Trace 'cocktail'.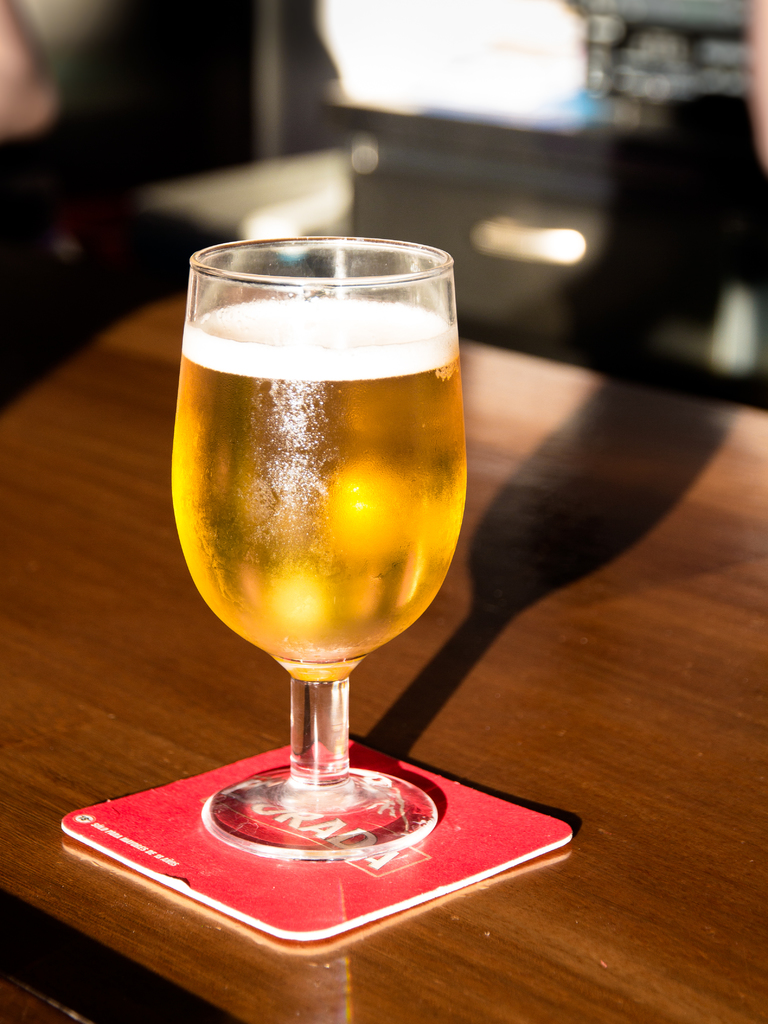
Traced to {"x1": 196, "y1": 281, "x2": 442, "y2": 807}.
